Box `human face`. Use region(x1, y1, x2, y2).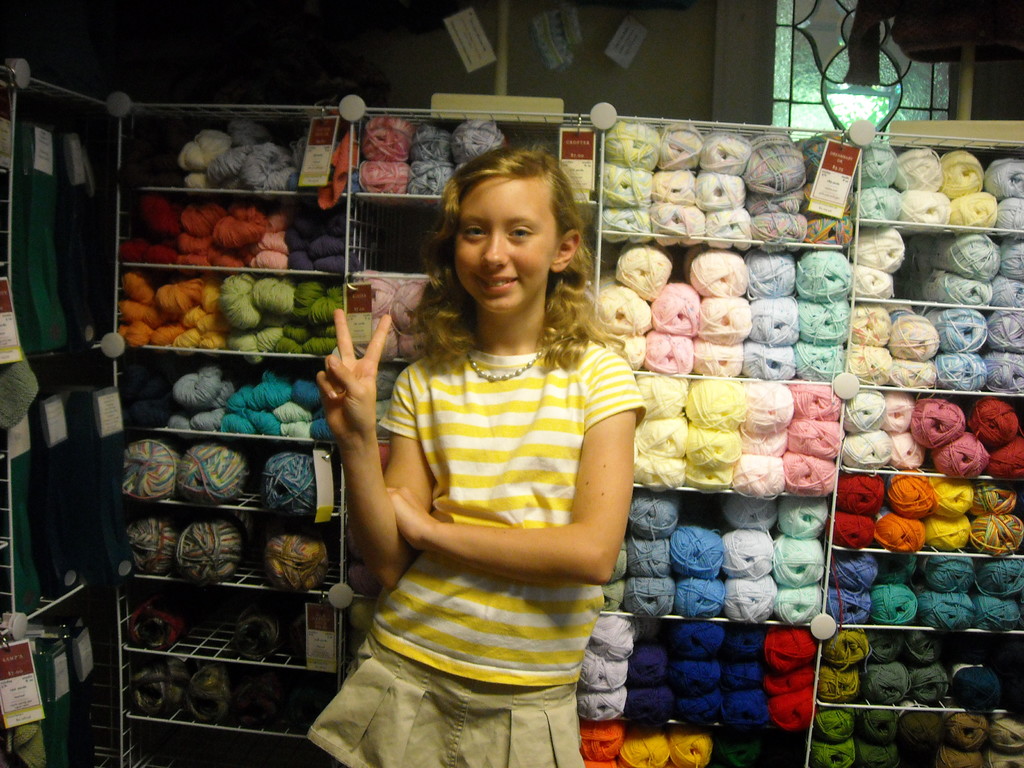
region(456, 178, 553, 308).
